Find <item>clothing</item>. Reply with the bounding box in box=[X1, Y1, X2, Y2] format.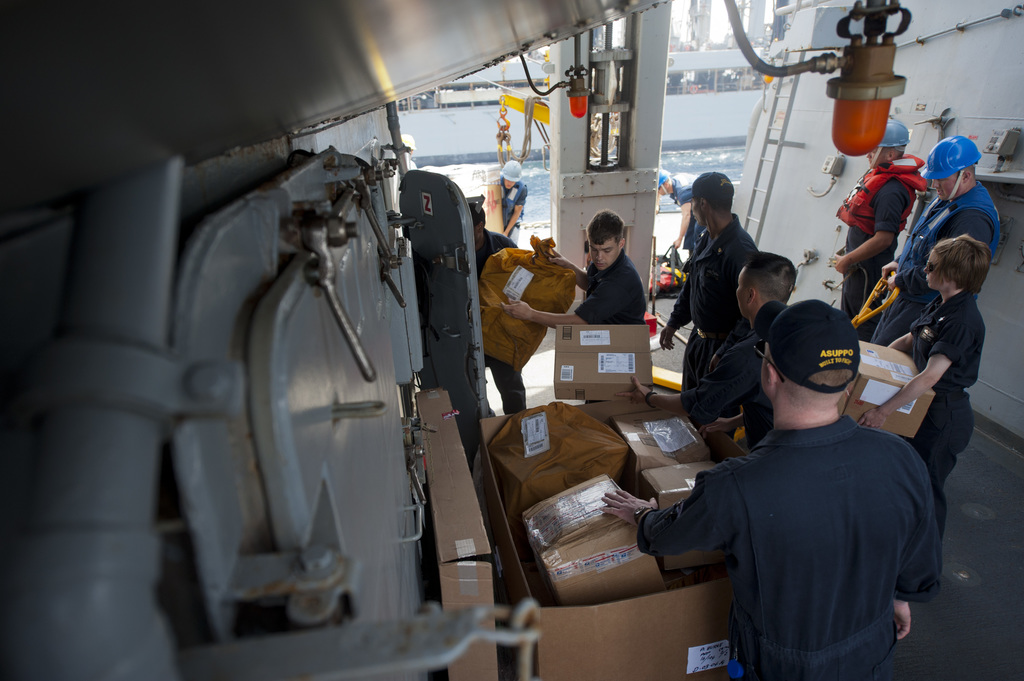
box=[837, 156, 933, 329].
